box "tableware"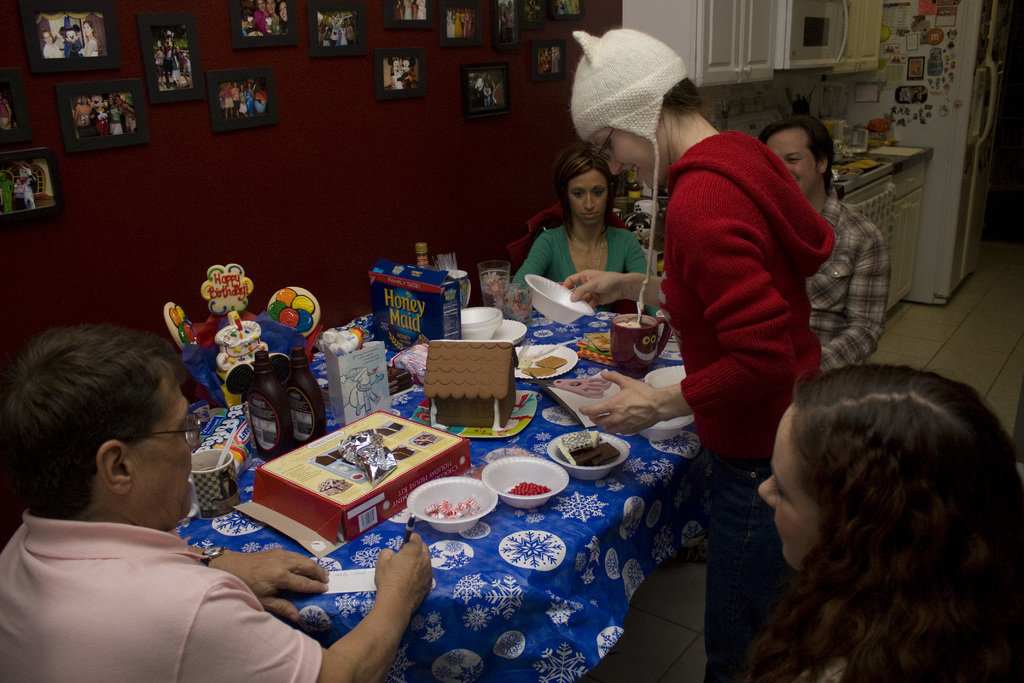
<bbox>405, 475, 497, 533</bbox>
